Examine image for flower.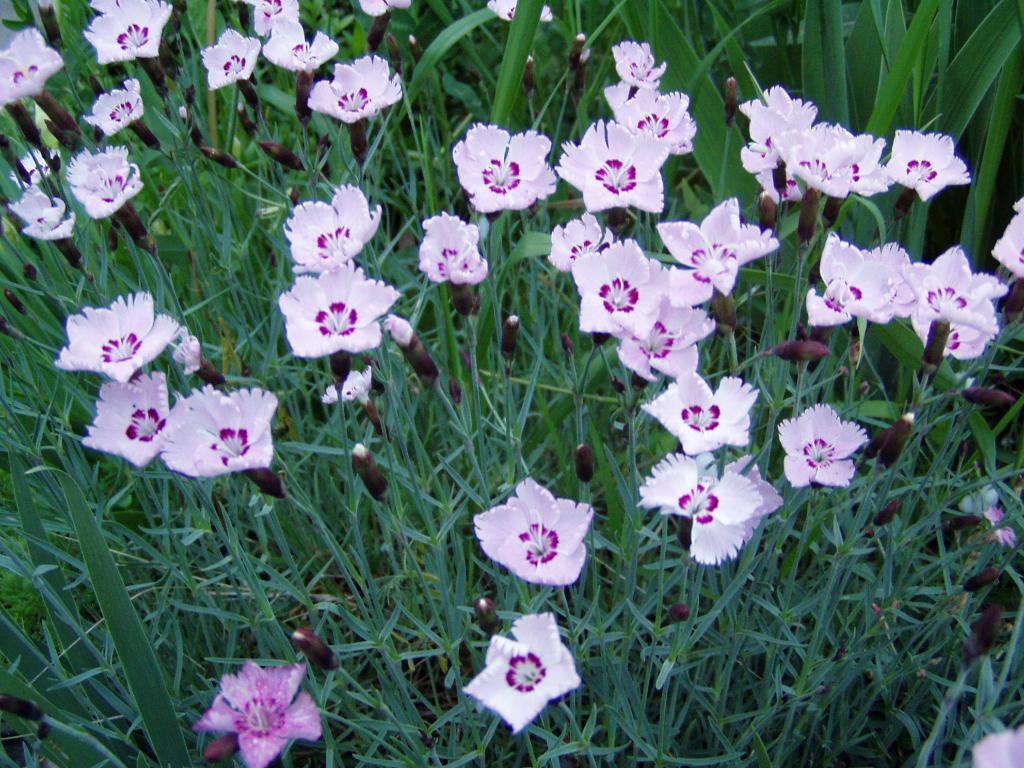
Examination result: 573 440 597 486.
